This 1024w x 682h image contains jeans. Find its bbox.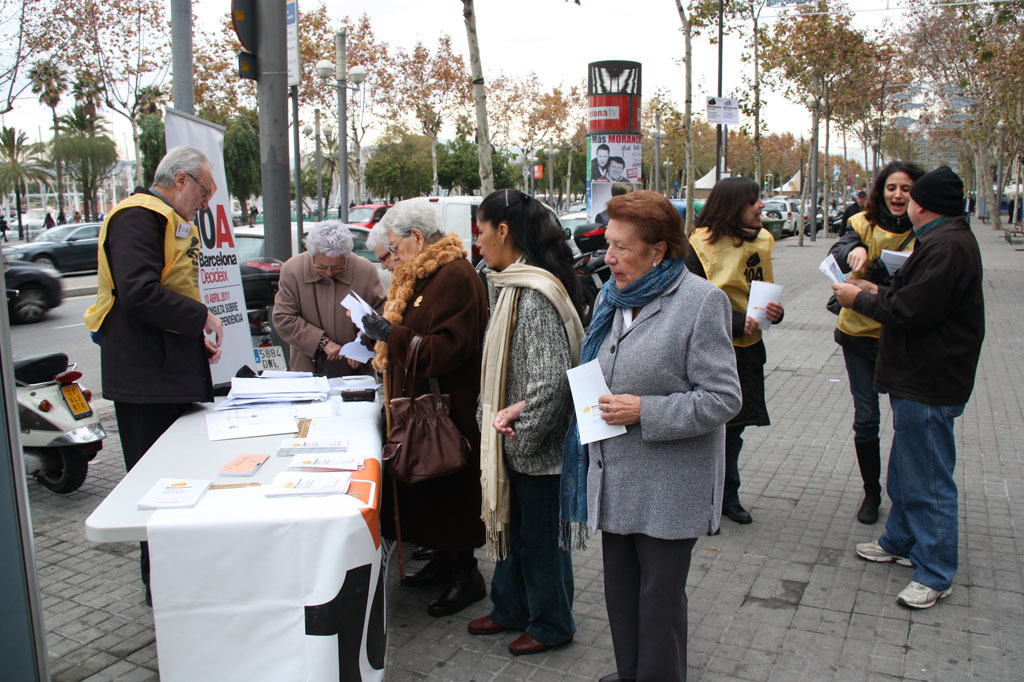
region(486, 468, 575, 646).
